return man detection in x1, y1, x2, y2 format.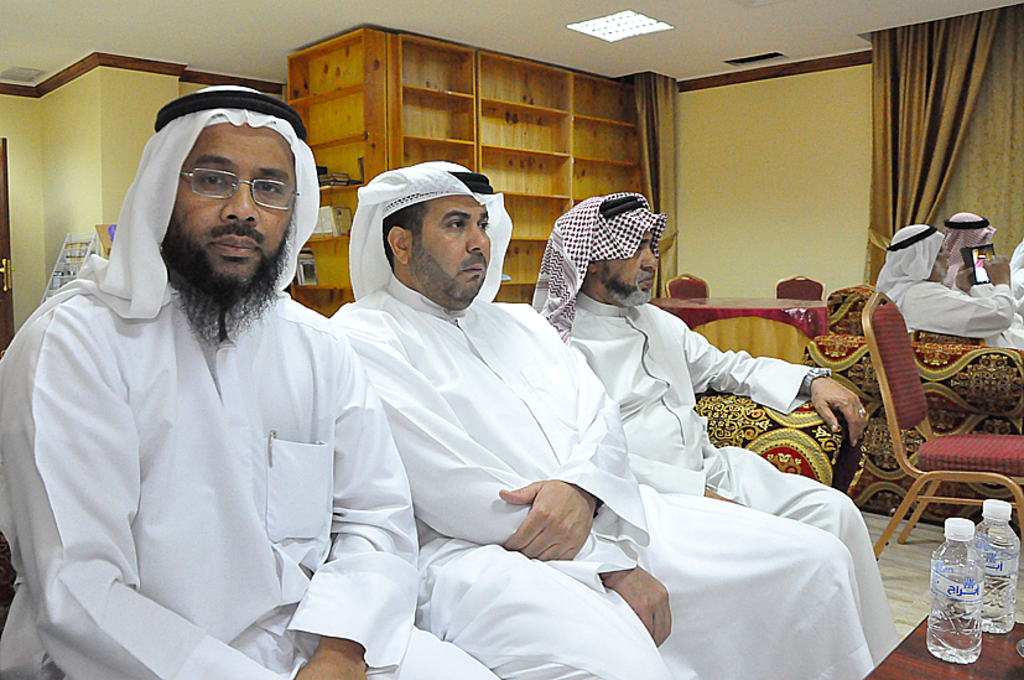
19, 82, 427, 669.
